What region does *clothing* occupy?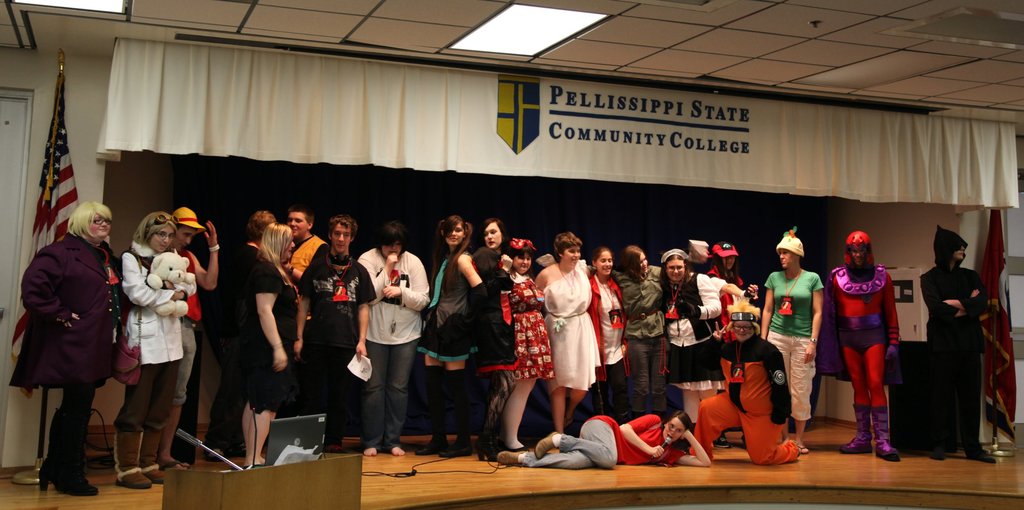
[x1=294, y1=231, x2=332, y2=280].
